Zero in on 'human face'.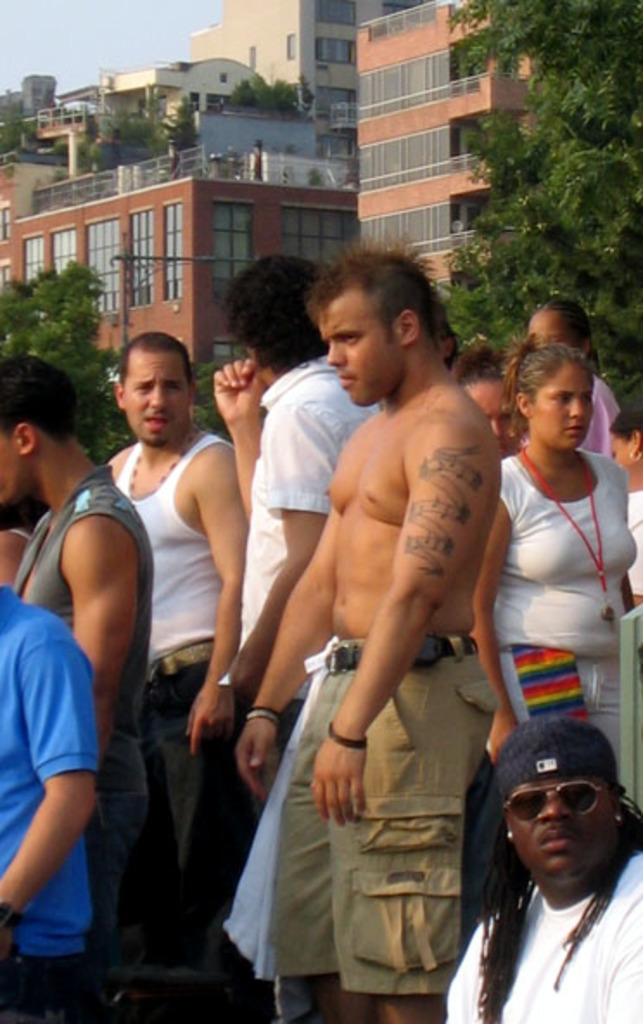
Zeroed in: (left=536, top=374, right=589, bottom=446).
